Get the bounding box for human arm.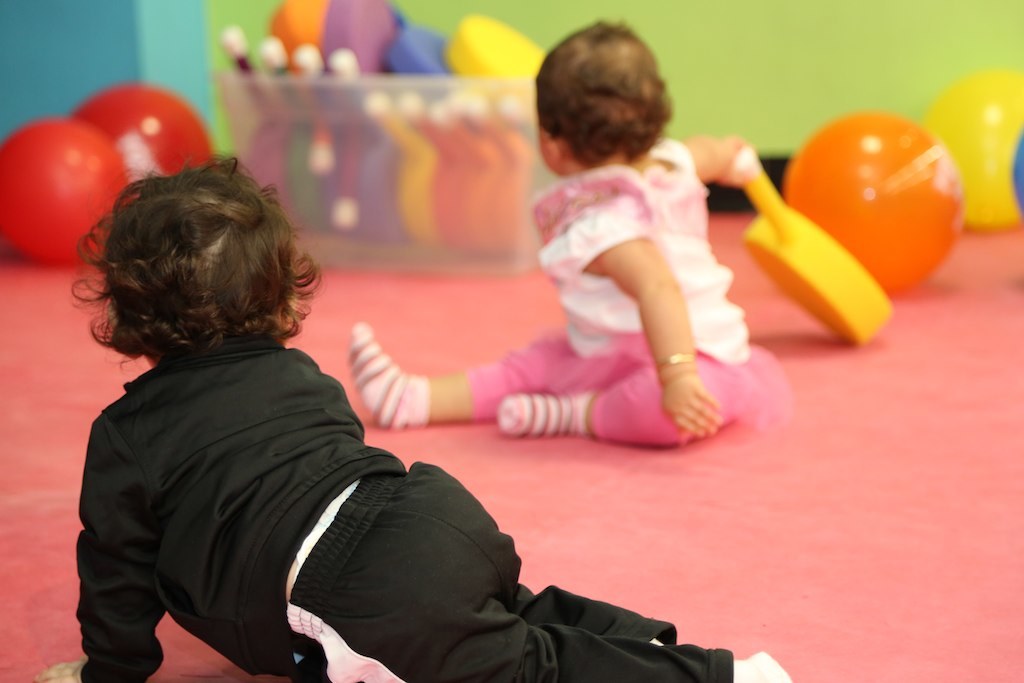
[left=35, top=417, right=159, bottom=682].
